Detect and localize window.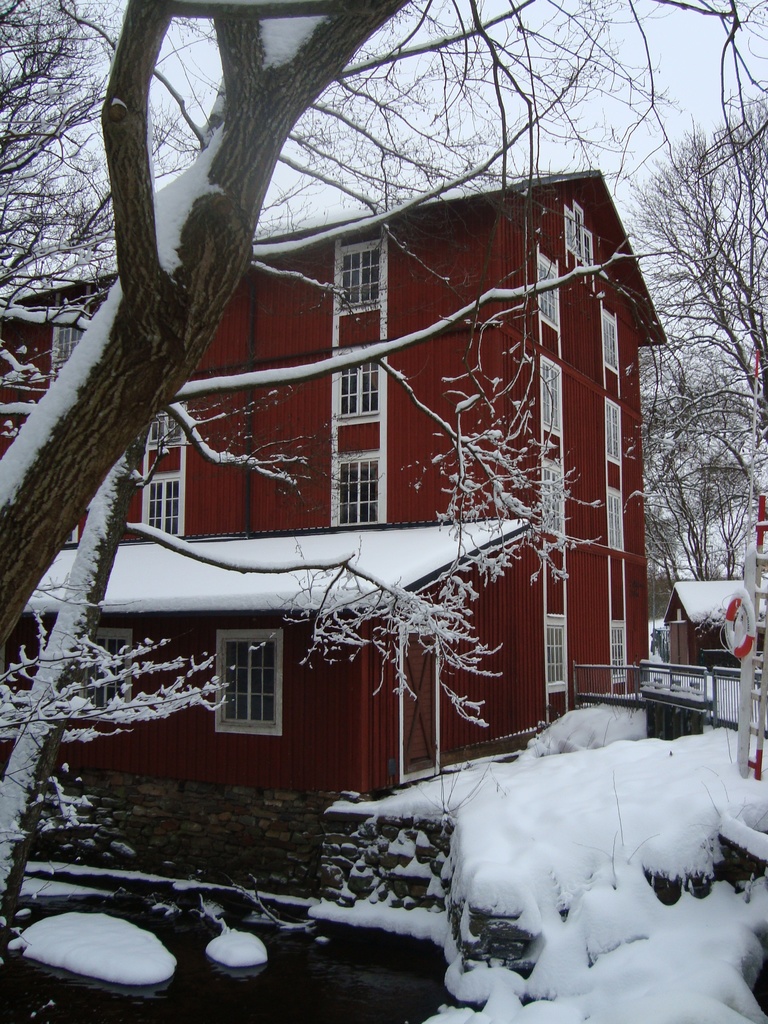
Localized at 143 470 180 540.
